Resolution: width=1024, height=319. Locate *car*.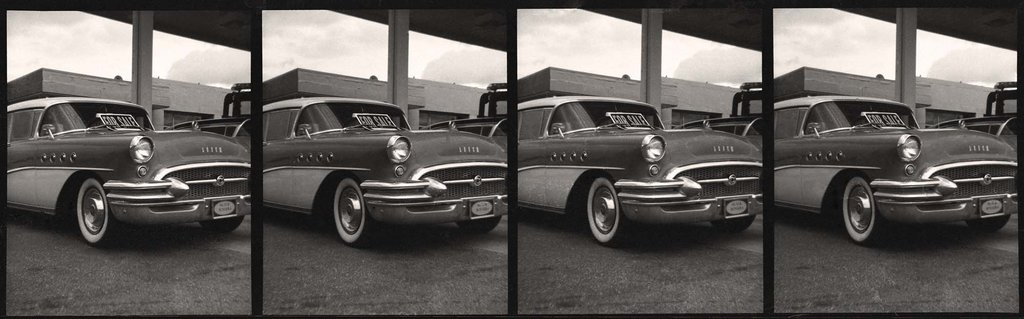
<bbox>516, 97, 761, 238</bbox>.
